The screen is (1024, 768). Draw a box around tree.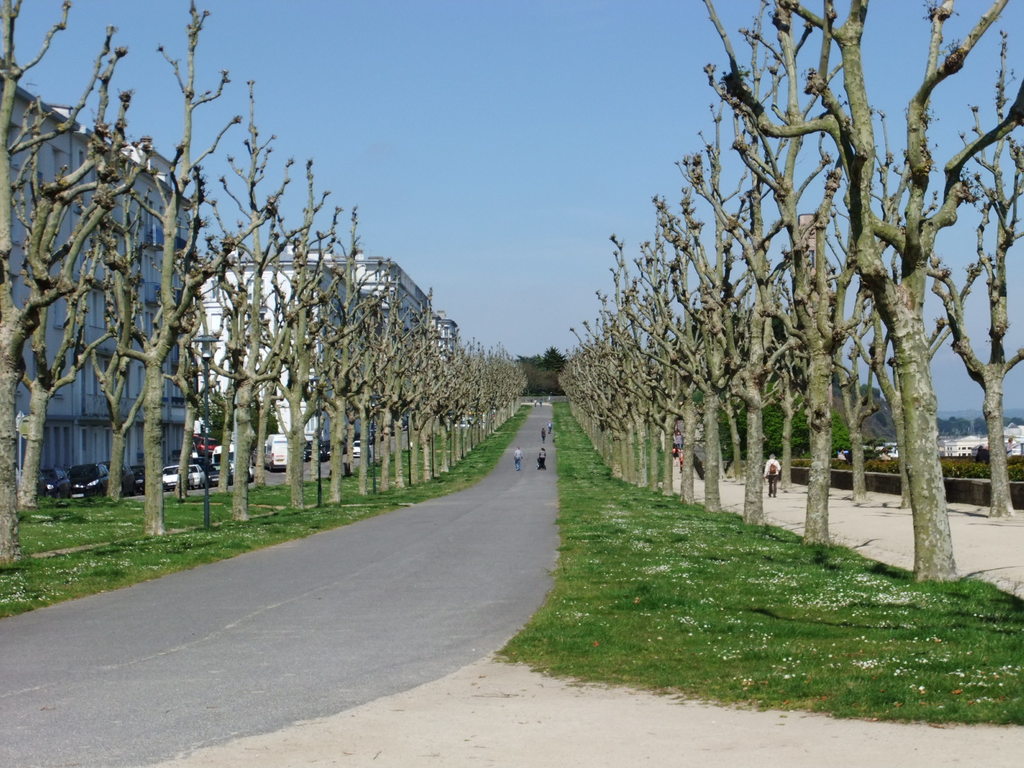
<region>438, 324, 478, 473</region>.
